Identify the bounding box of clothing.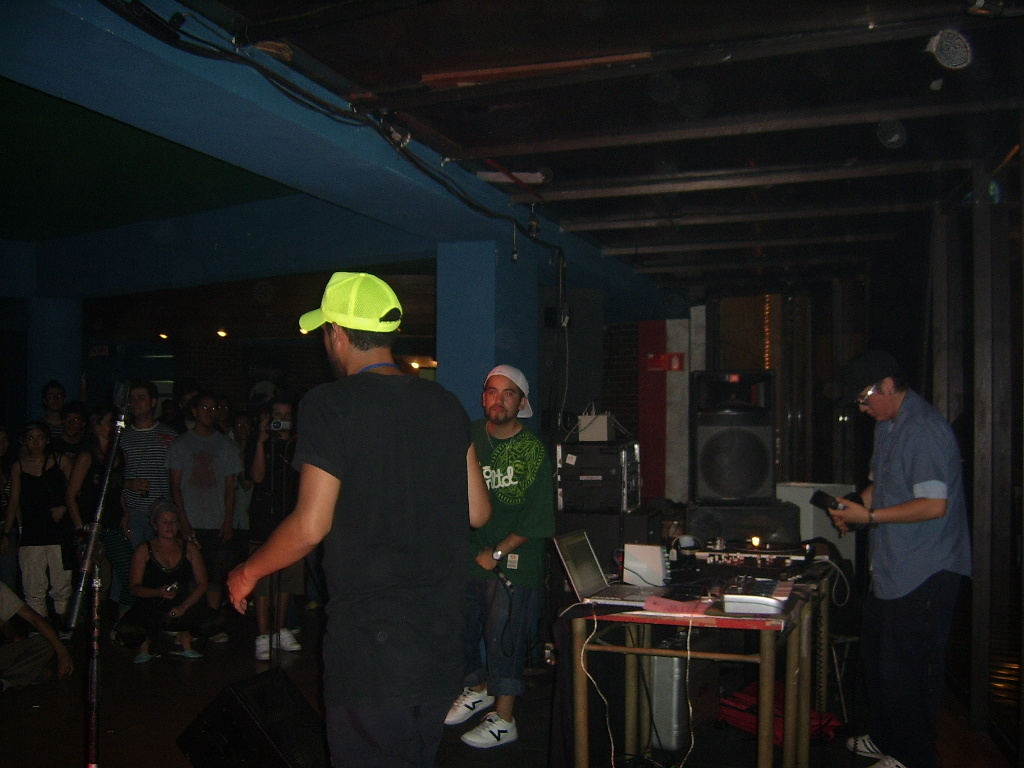
pyautogui.locateOnScreen(453, 408, 558, 691).
